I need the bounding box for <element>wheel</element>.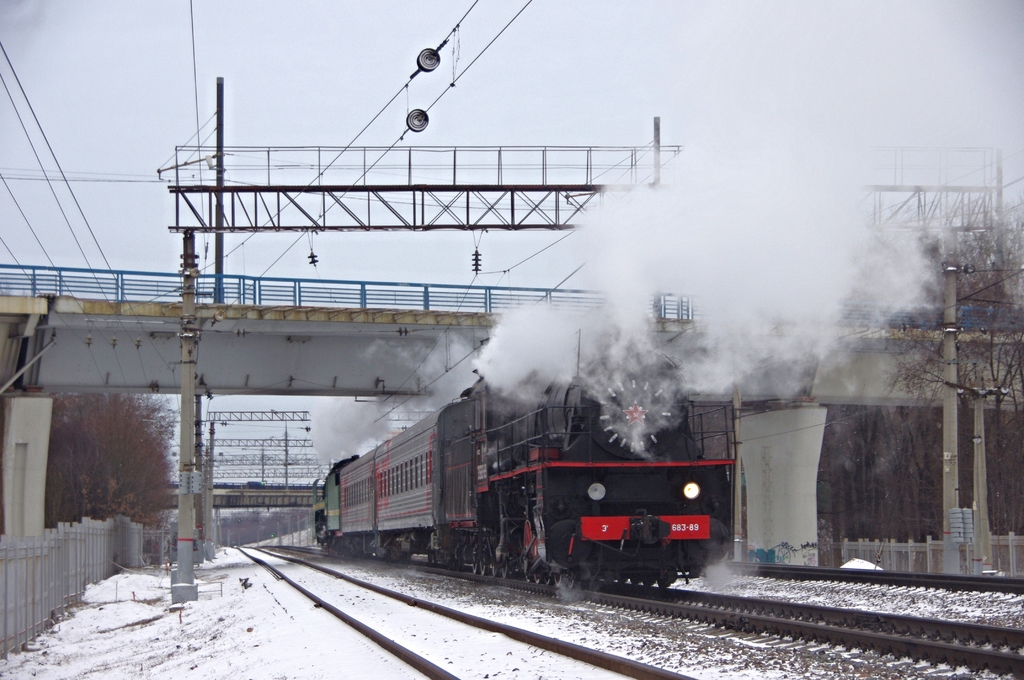
Here it is: 526,571,532,580.
